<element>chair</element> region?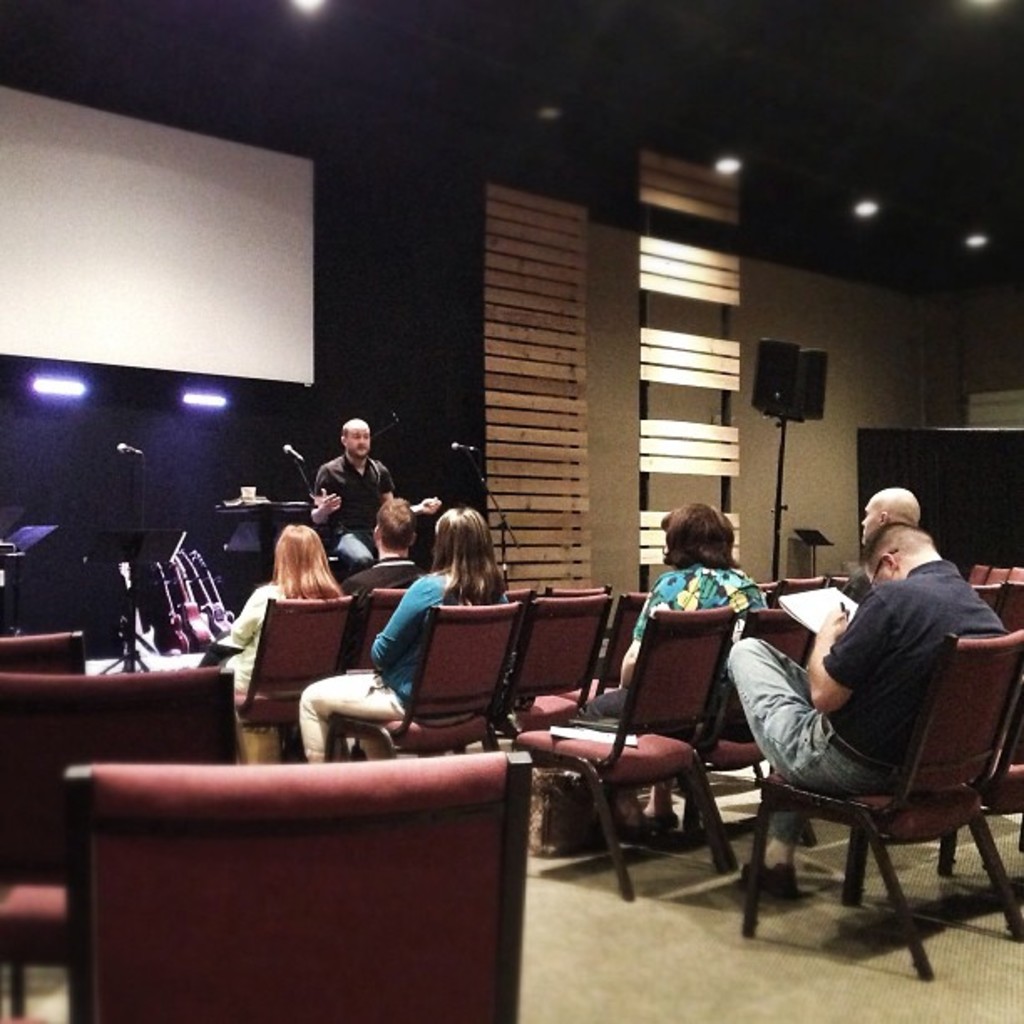
left=736, top=604, right=999, bottom=982
